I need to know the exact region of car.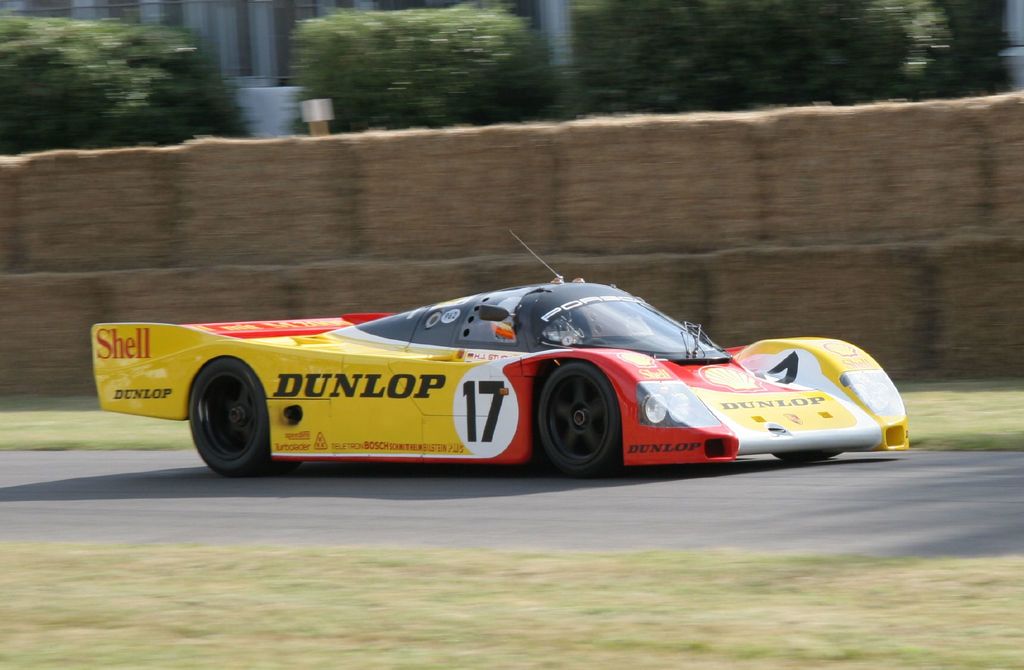
Region: l=91, t=228, r=915, b=479.
